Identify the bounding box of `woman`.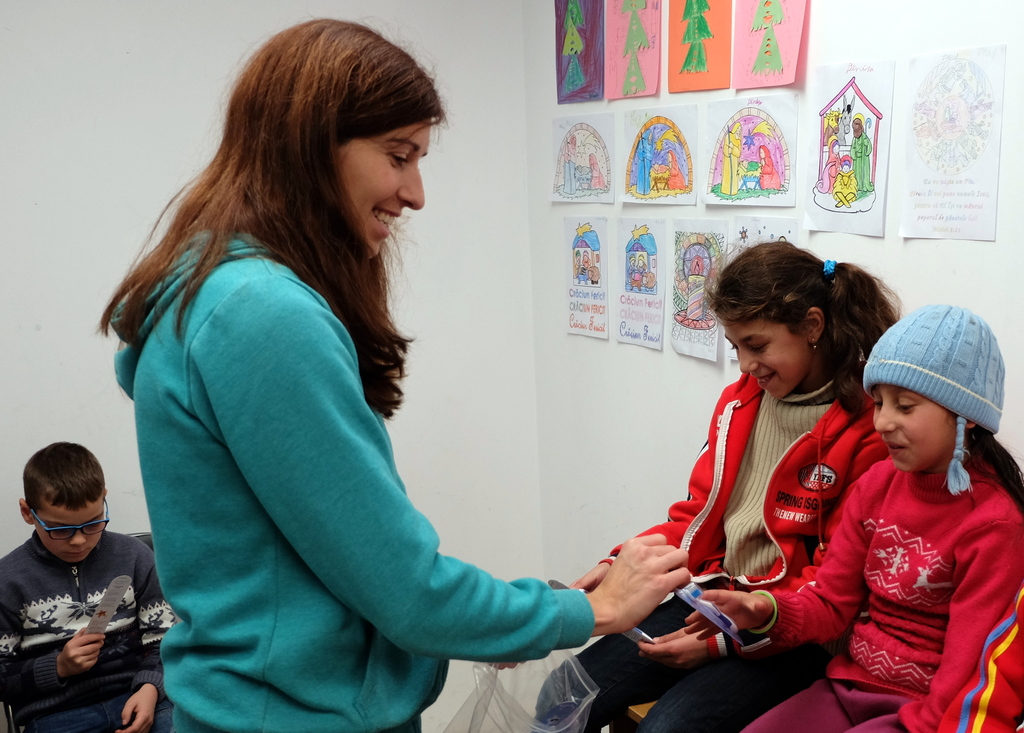
bbox(560, 134, 577, 194).
